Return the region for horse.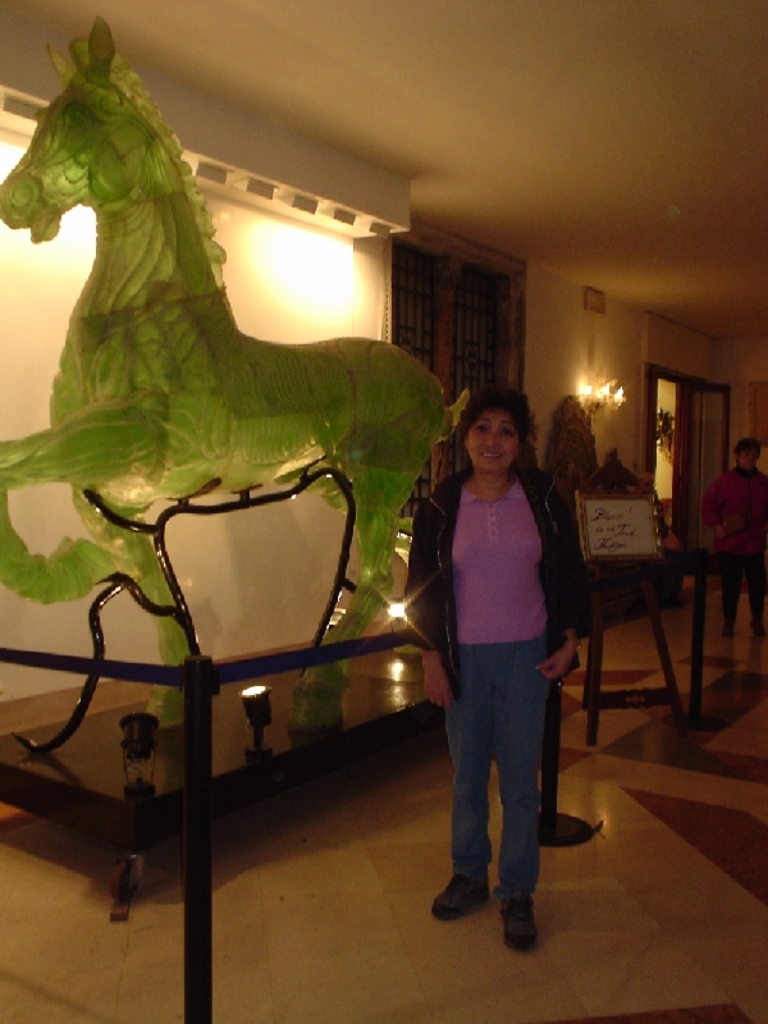
locate(0, 15, 475, 736).
